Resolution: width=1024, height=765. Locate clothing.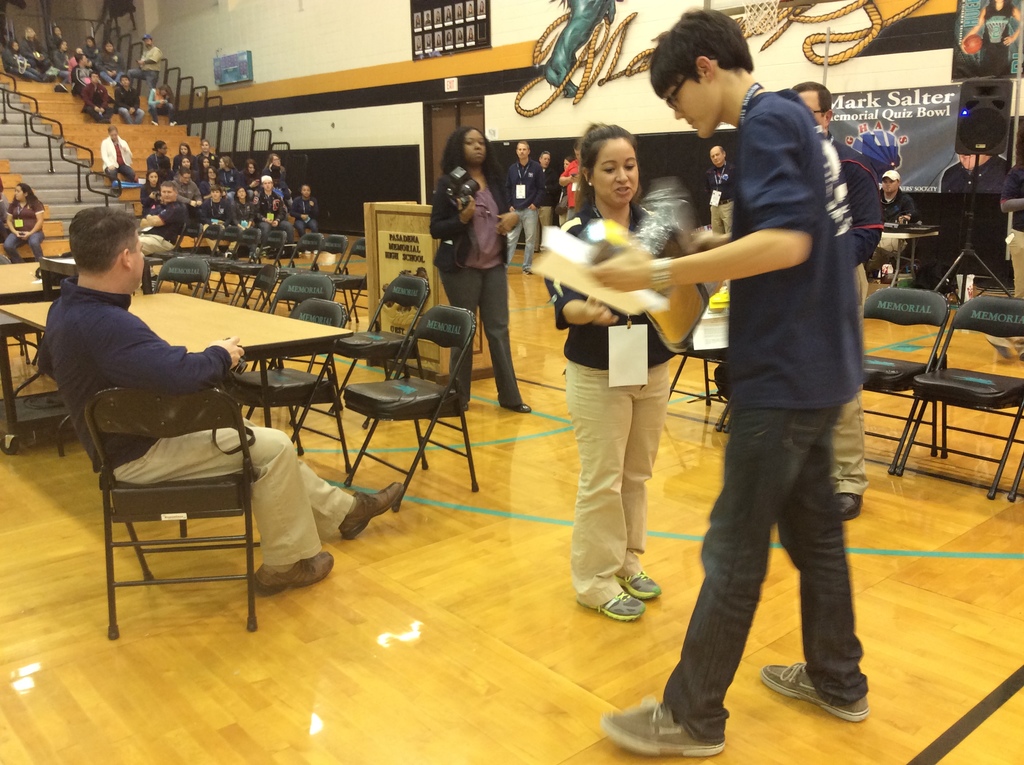
bbox=[544, 199, 676, 617].
